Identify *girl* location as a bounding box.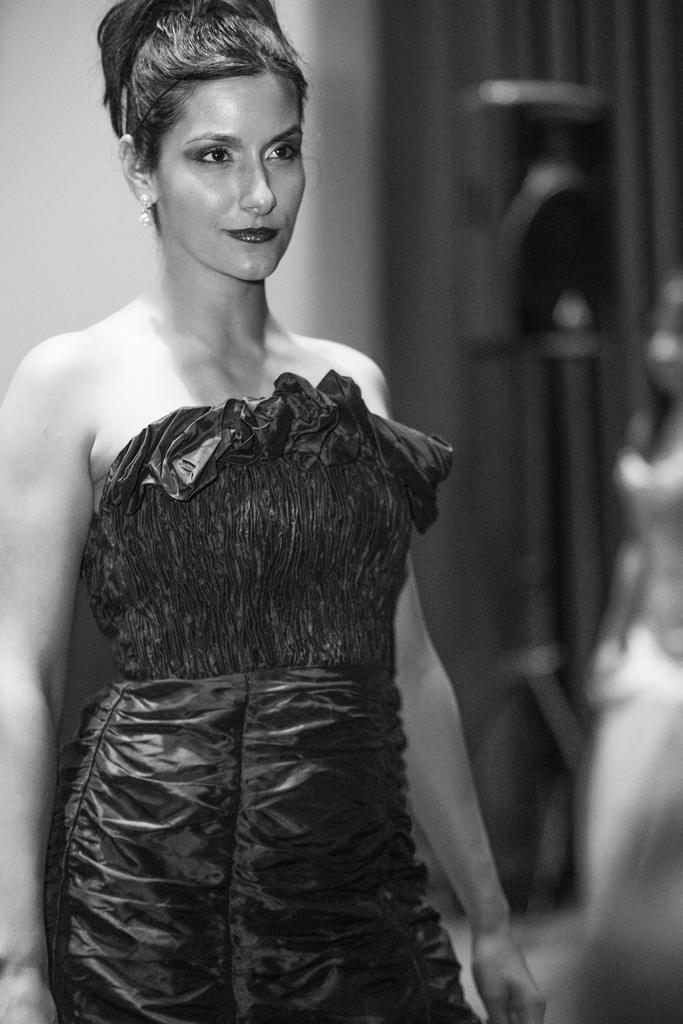
bbox=(0, 0, 551, 1022).
